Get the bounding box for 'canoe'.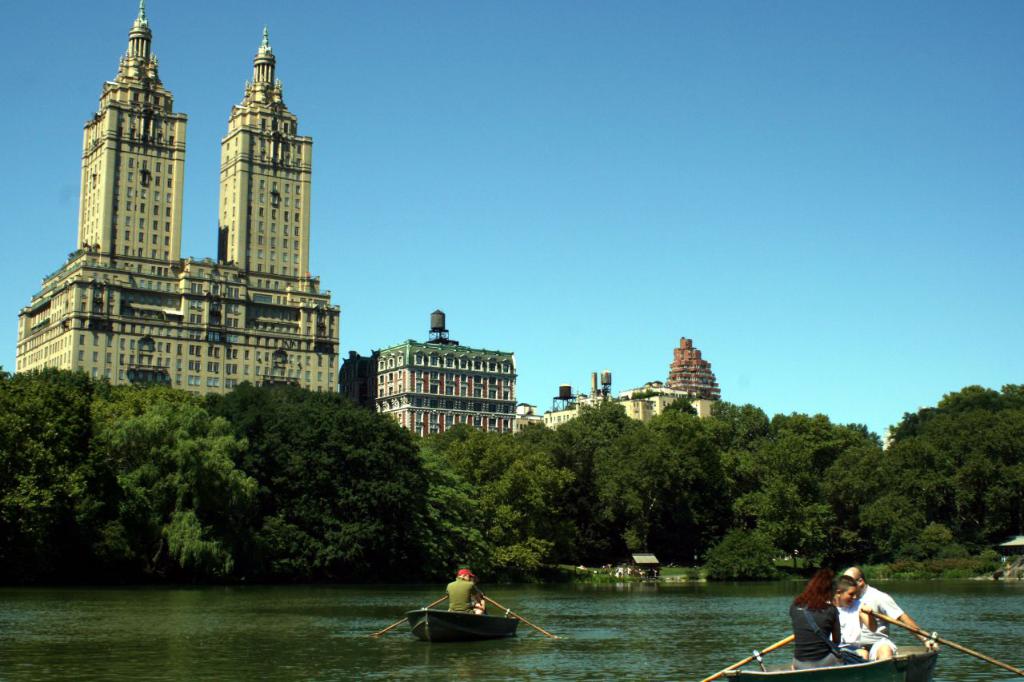
select_region(730, 644, 934, 681).
